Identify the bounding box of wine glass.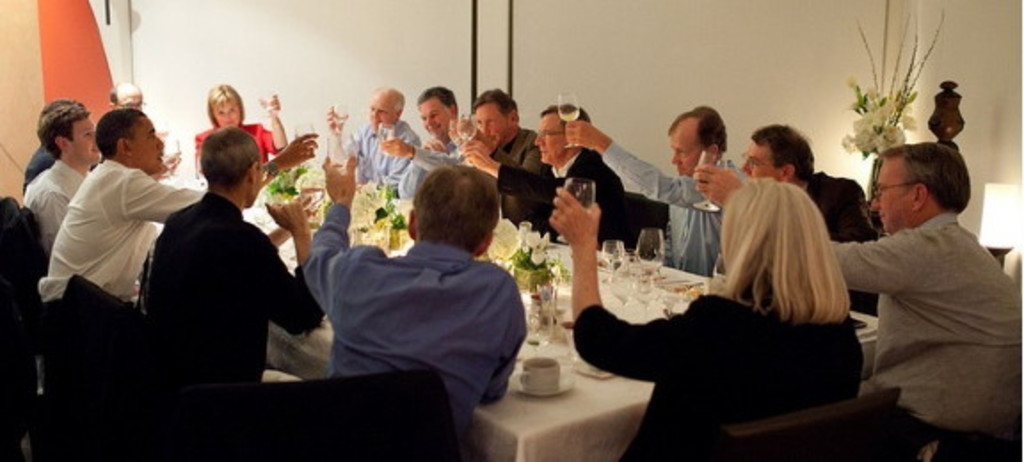
box(558, 89, 580, 146).
